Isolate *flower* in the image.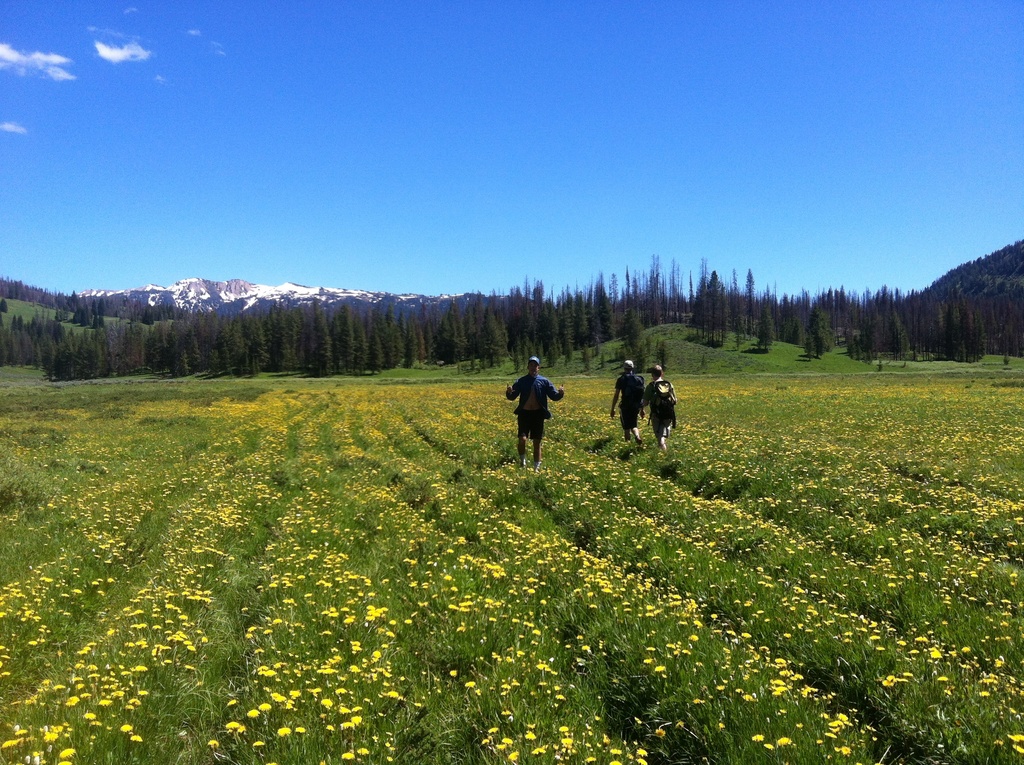
Isolated region: box=[752, 729, 762, 746].
